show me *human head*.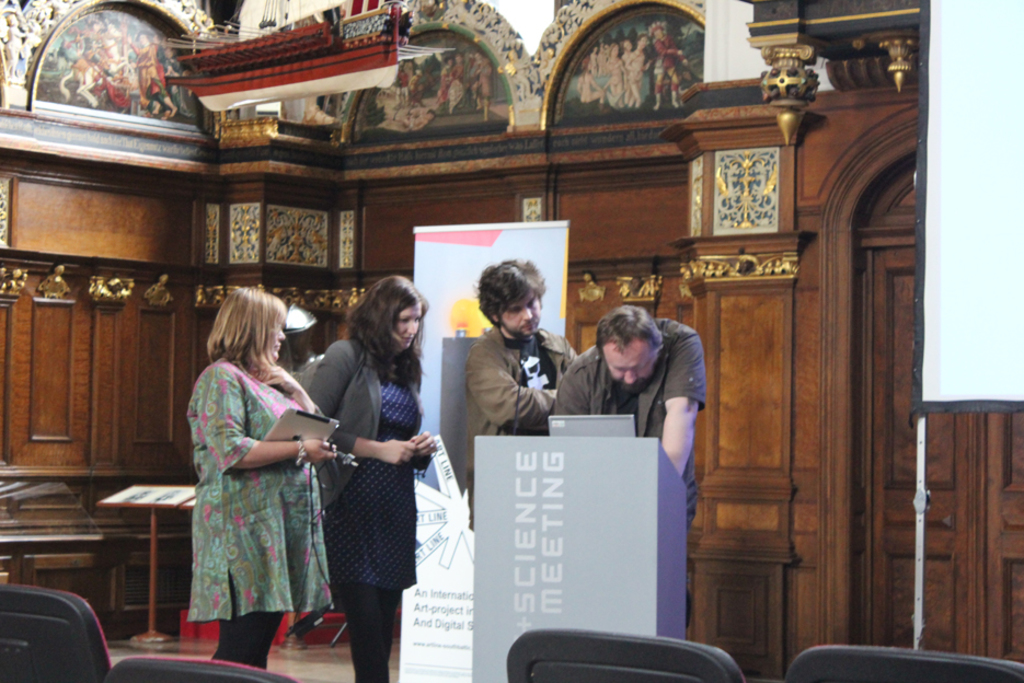
*human head* is here: [1,10,19,28].
